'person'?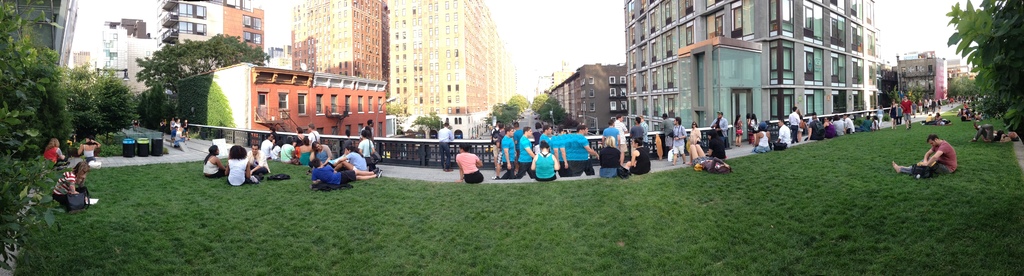
box=[76, 136, 101, 161]
